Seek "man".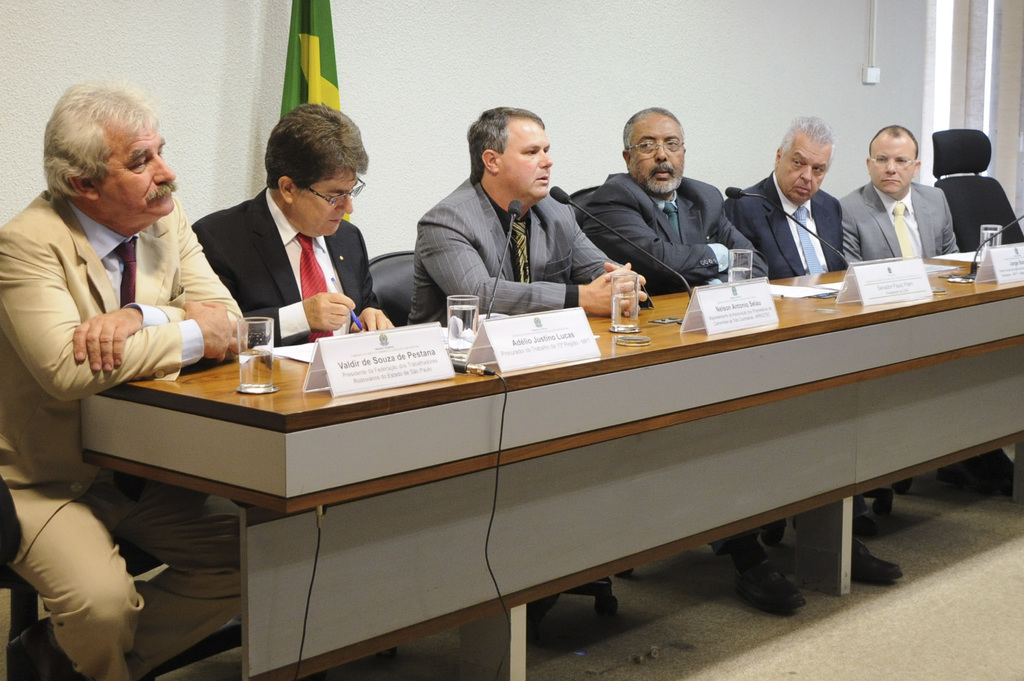
(205,101,373,340).
